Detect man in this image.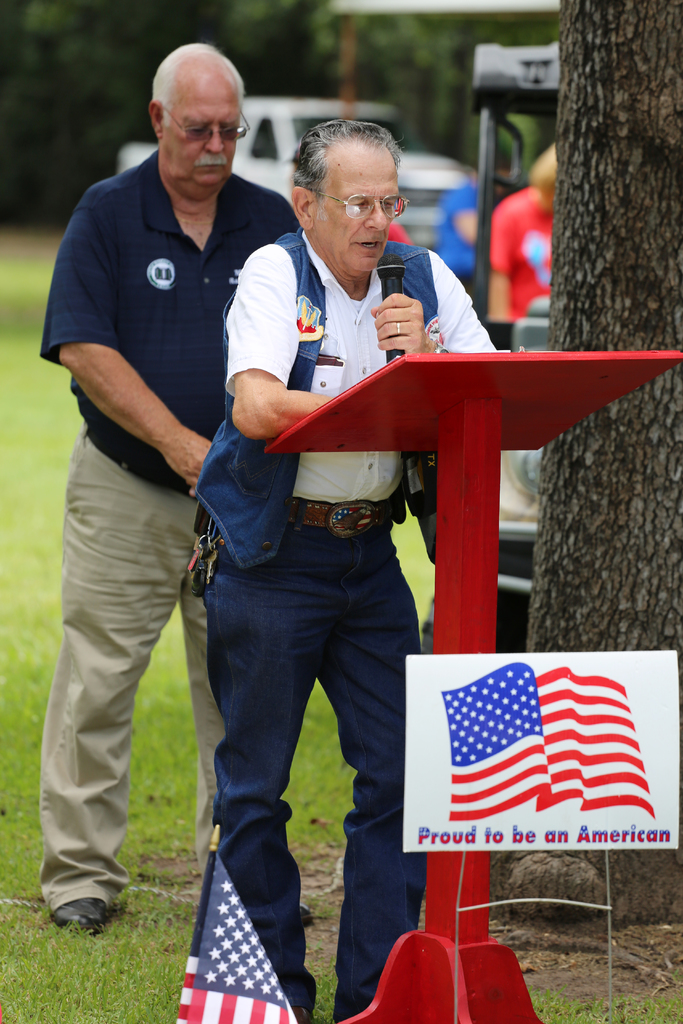
Detection: [x1=37, y1=43, x2=299, y2=932].
